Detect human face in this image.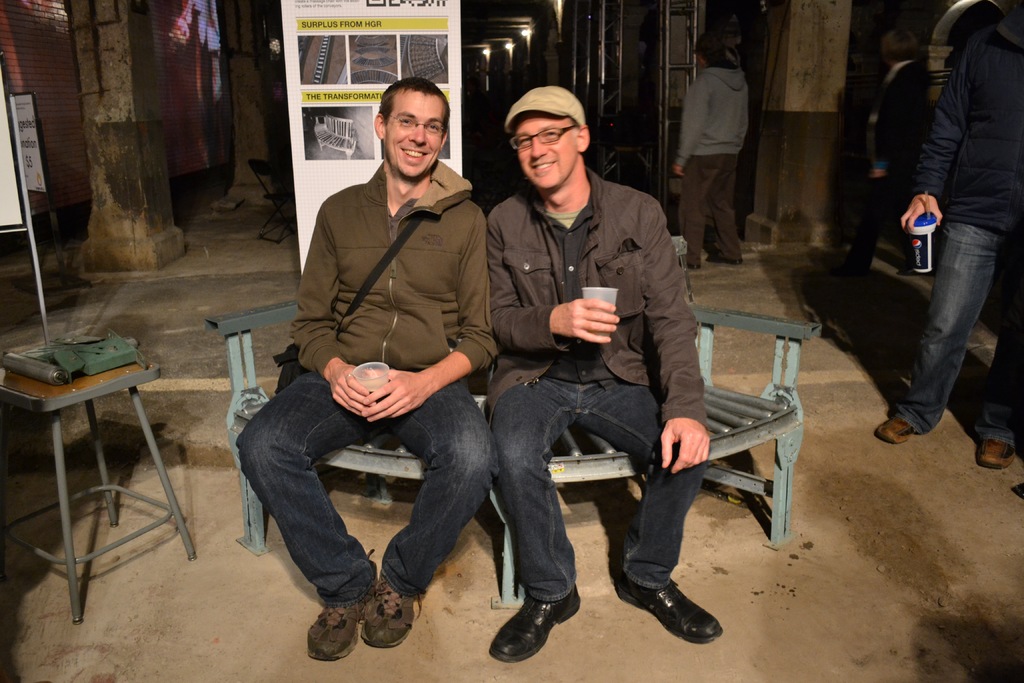
Detection: region(515, 115, 578, 191).
